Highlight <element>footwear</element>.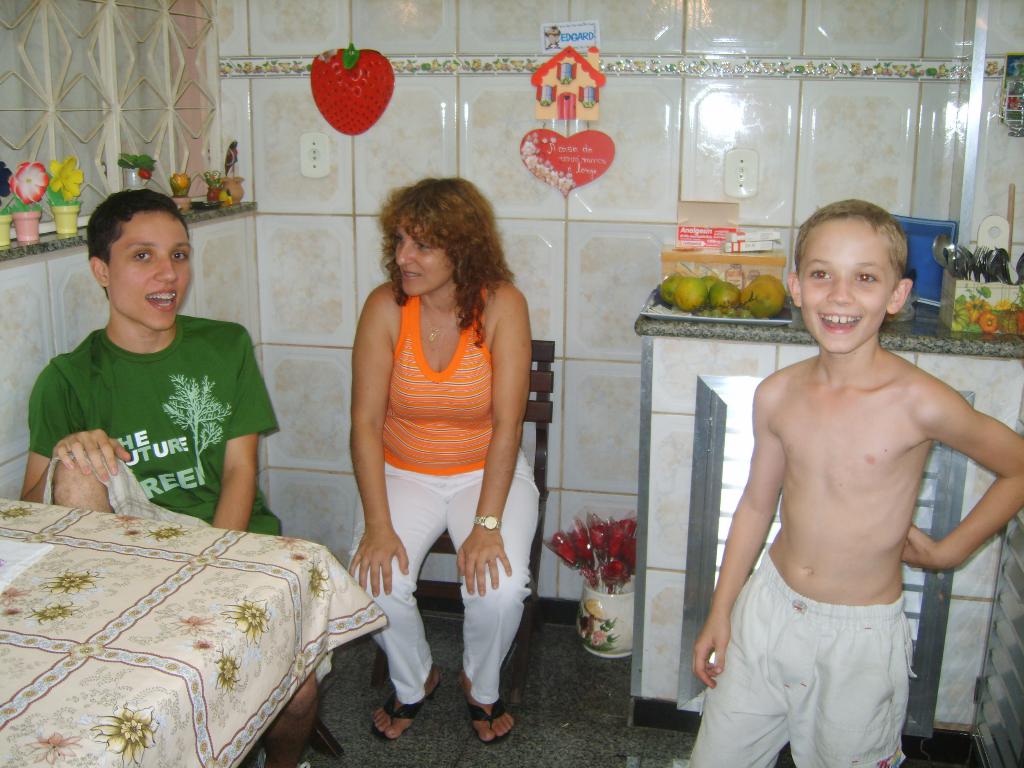
Highlighted region: box(363, 664, 440, 744).
